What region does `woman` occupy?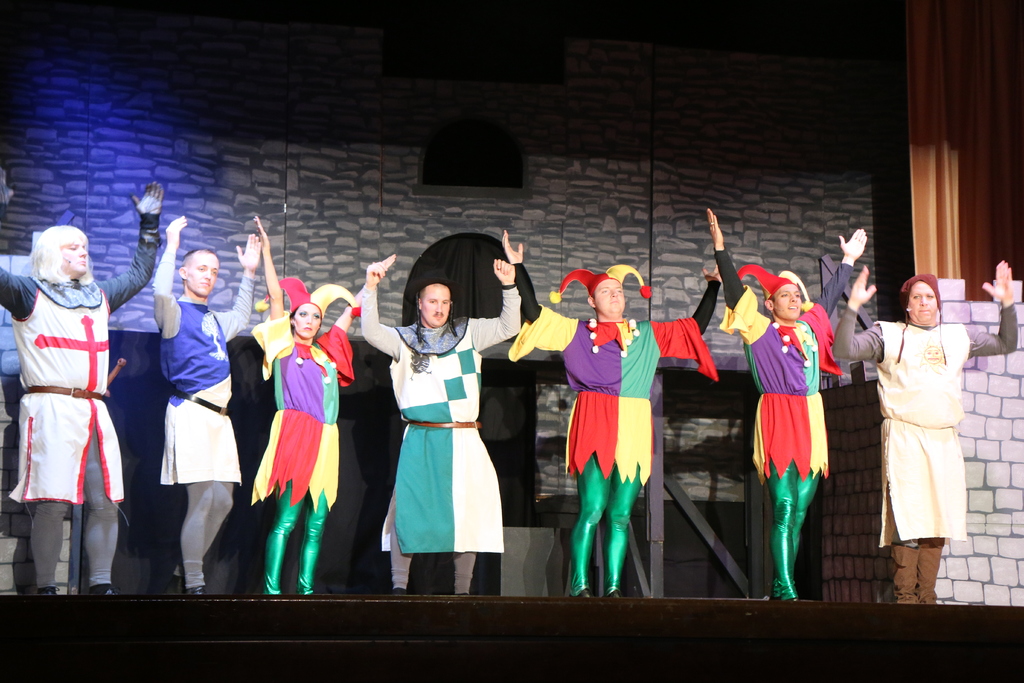
[x1=243, y1=207, x2=401, y2=605].
